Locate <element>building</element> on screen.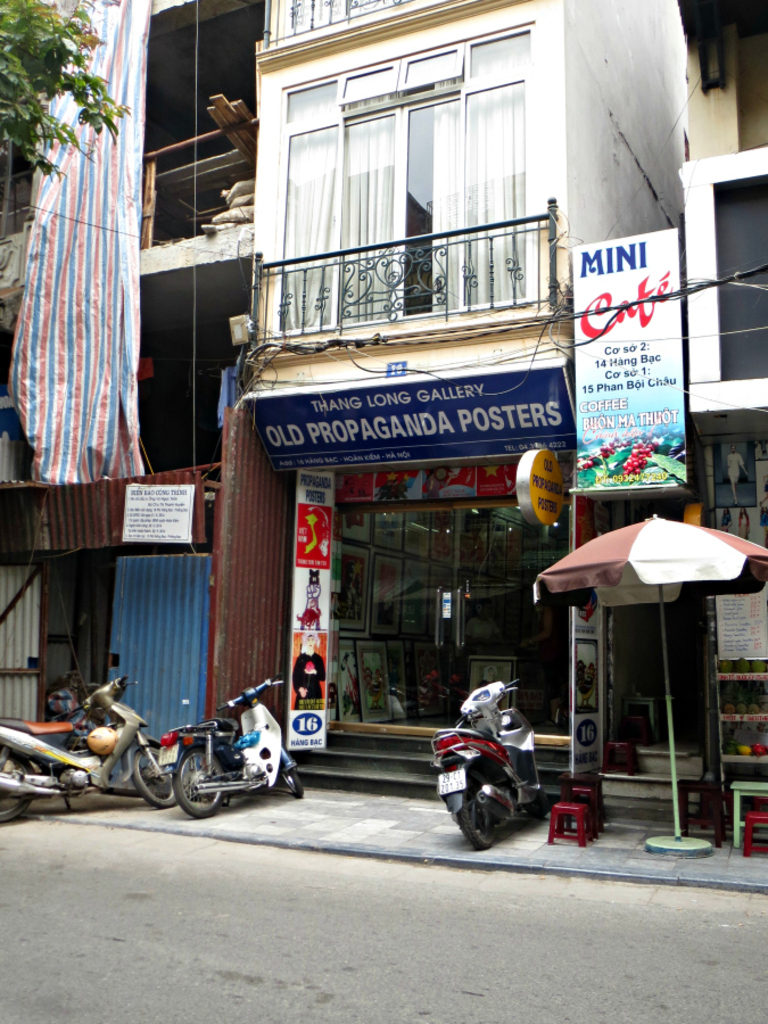
On screen at pyautogui.locateOnScreen(0, 0, 767, 840).
